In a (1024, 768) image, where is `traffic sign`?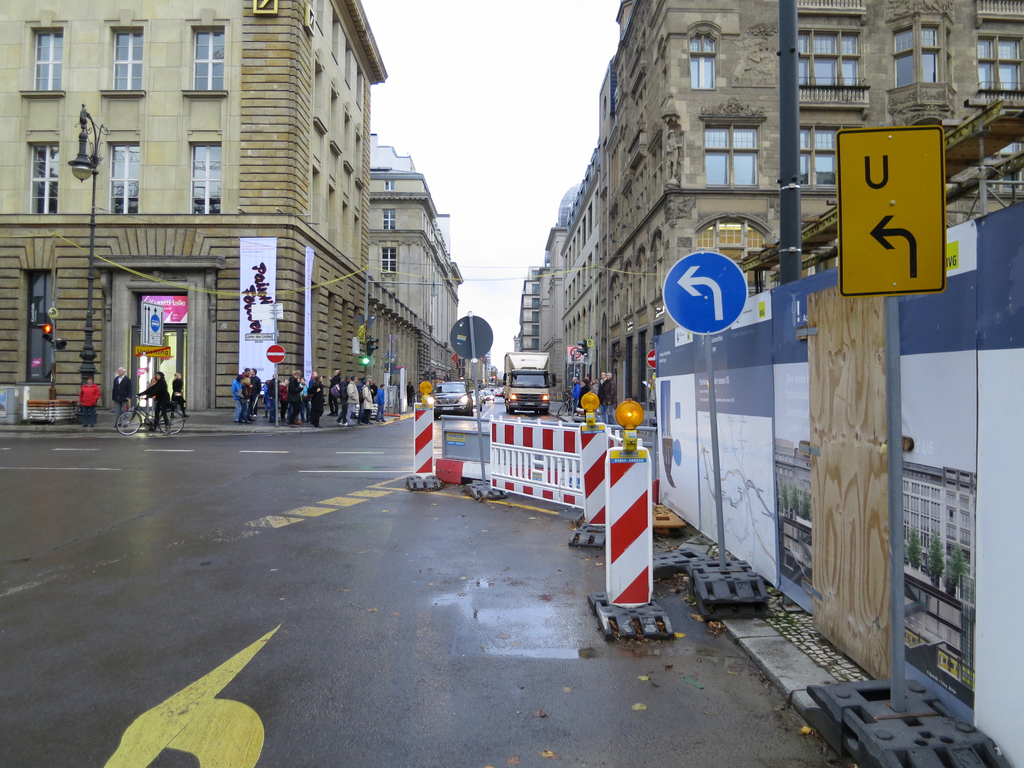
[x1=268, y1=344, x2=285, y2=362].
